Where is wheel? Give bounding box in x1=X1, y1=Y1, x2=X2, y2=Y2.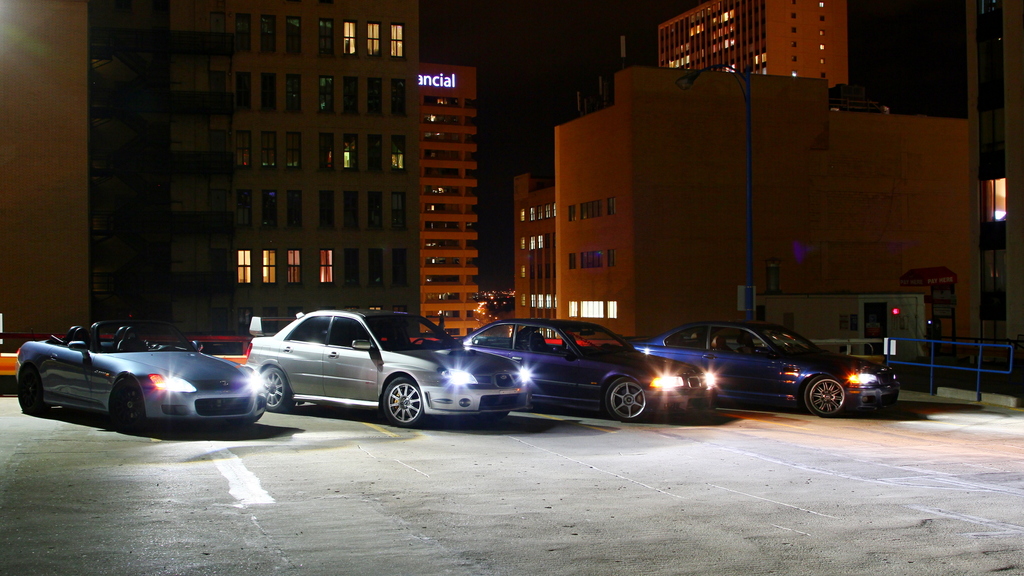
x1=383, y1=376, x2=429, y2=434.
